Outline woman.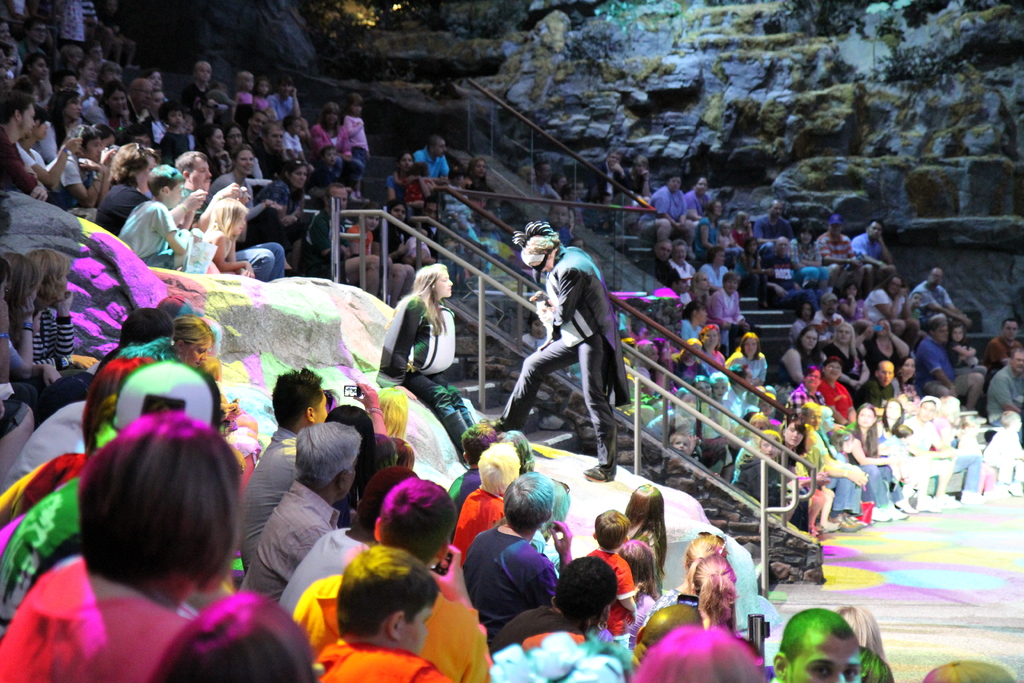
Outline: box(380, 264, 477, 450).
